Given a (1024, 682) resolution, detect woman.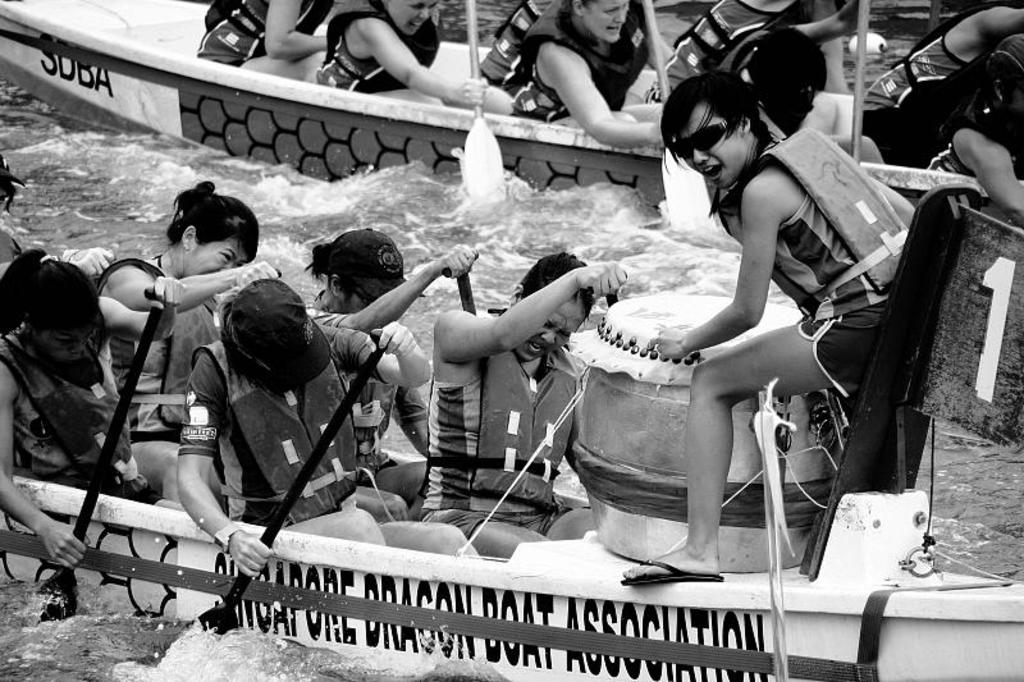
{"left": 852, "top": 0, "right": 1023, "bottom": 169}.
